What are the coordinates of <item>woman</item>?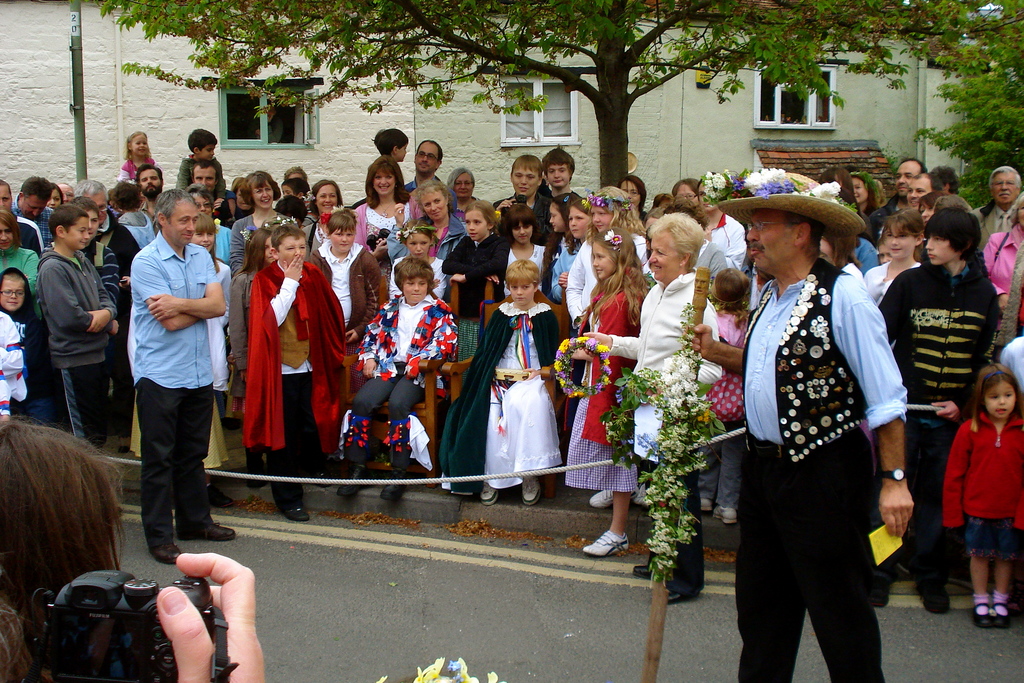
<box>230,175,302,281</box>.
